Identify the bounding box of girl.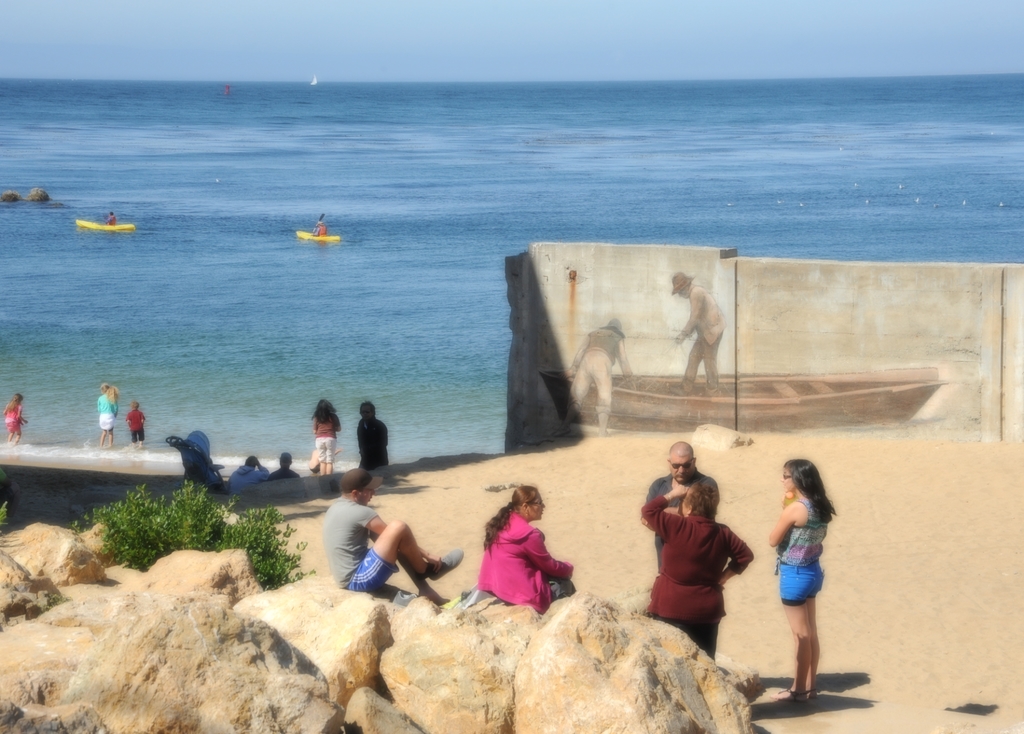
left=643, top=478, right=753, bottom=658.
